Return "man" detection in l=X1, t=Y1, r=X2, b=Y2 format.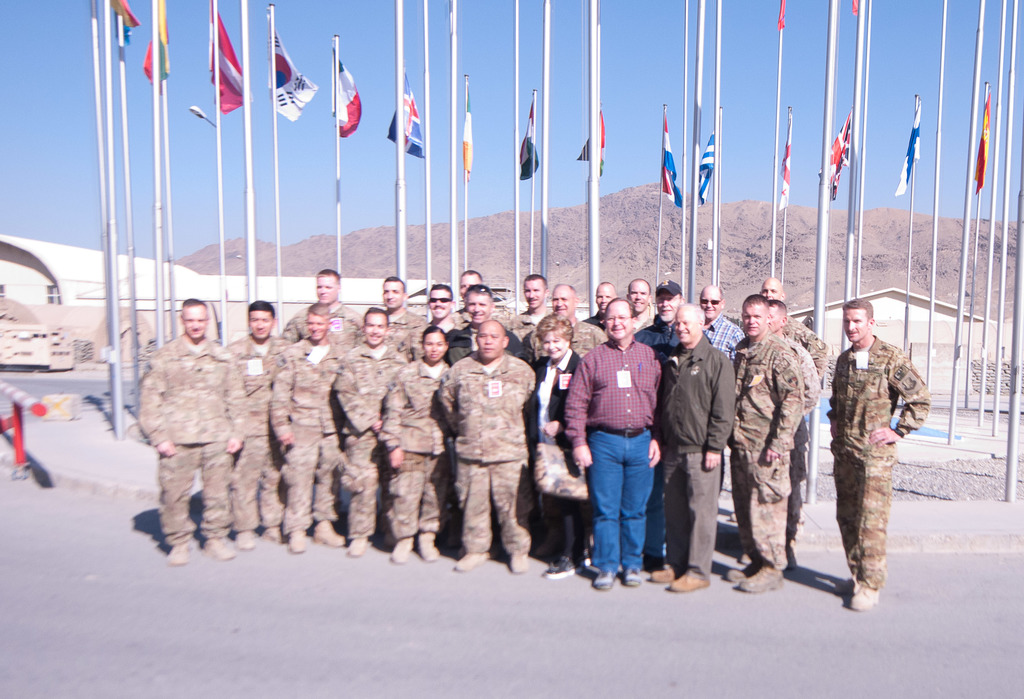
l=724, t=294, r=805, b=600.
